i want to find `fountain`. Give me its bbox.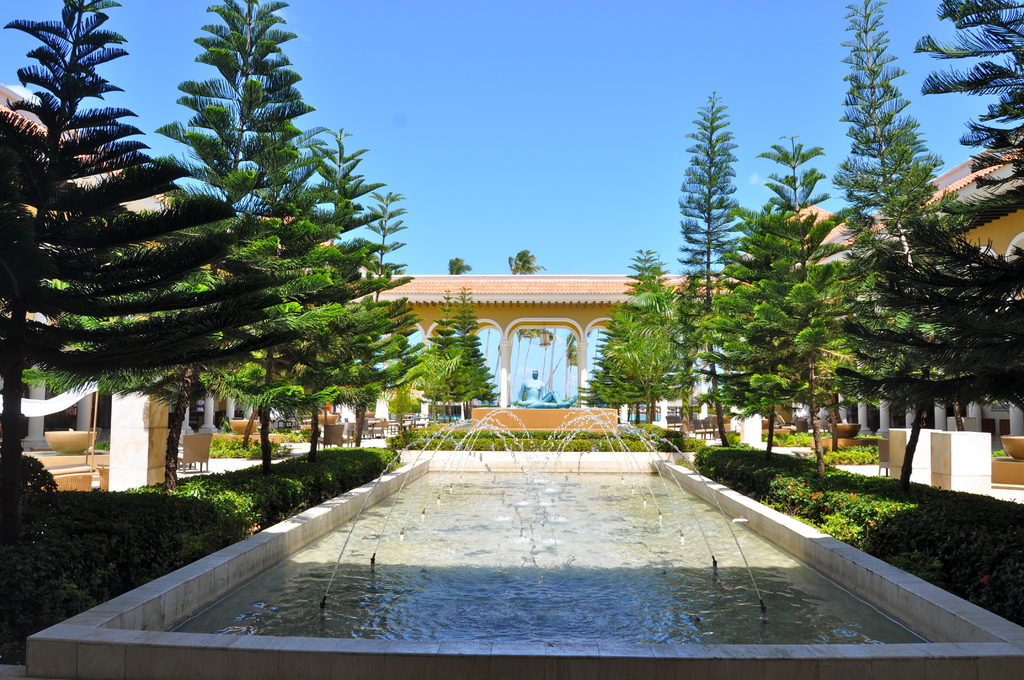
l=17, t=405, r=1022, b=679.
